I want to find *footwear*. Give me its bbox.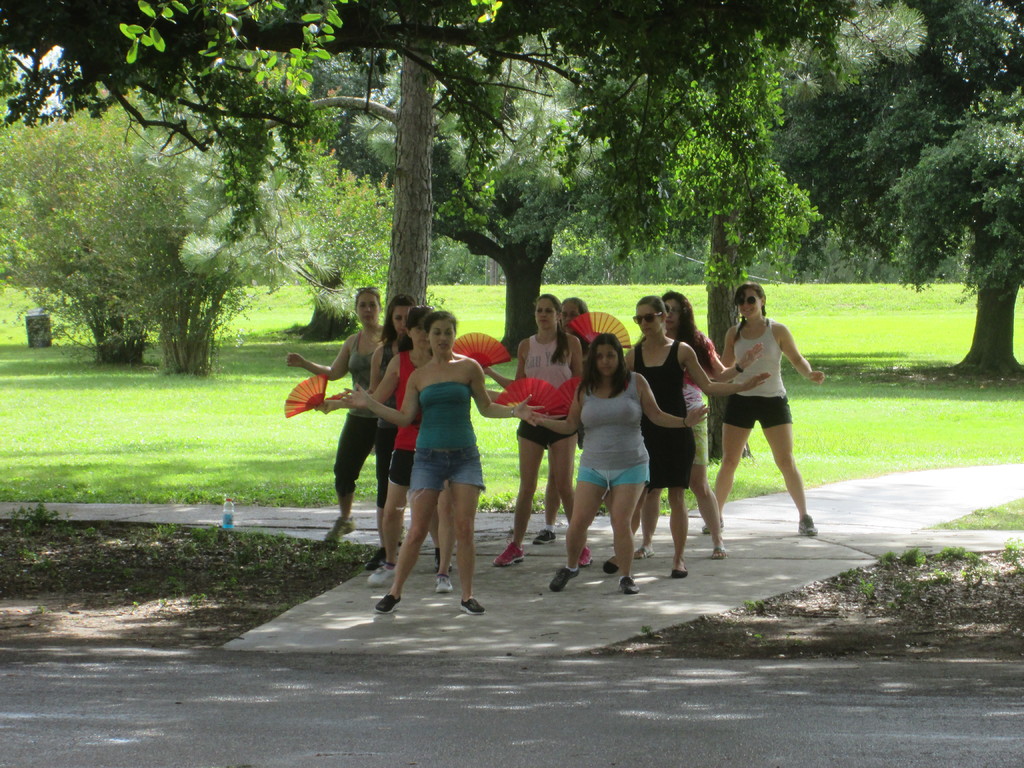
(461, 598, 485, 616).
